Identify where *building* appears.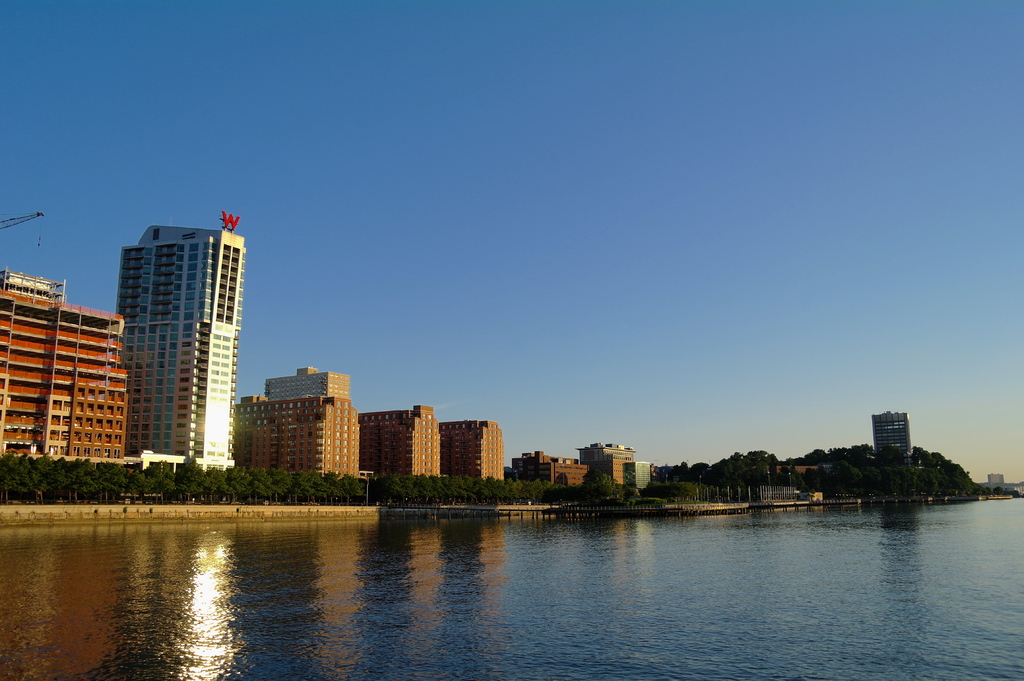
Appears at box(112, 225, 246, 467).
